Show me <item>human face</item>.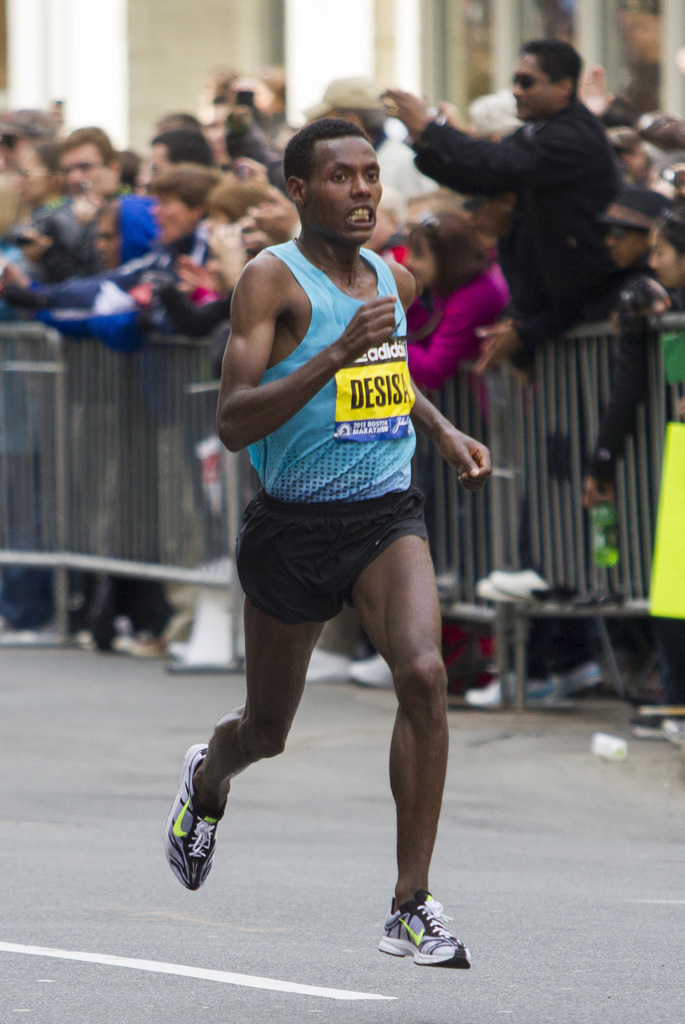
<item>human face</item> is here: select_region(152, 188, 194, 239).
